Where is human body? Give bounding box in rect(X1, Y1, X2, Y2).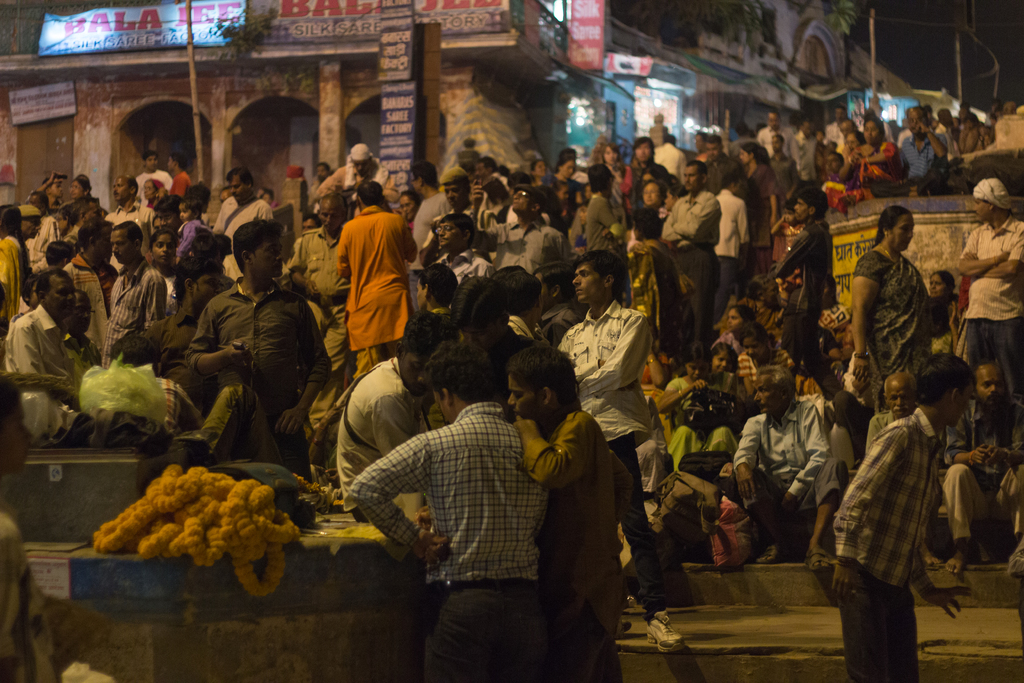
rect(546, 154, 578, 197).
